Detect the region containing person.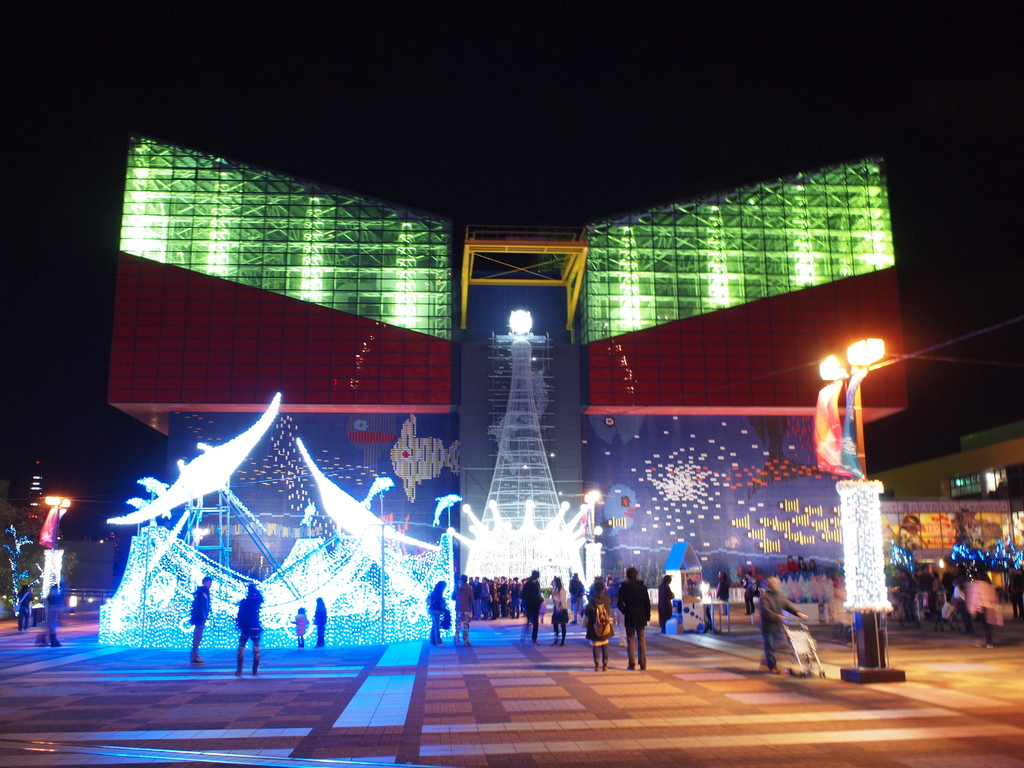
536,596,550,616.
